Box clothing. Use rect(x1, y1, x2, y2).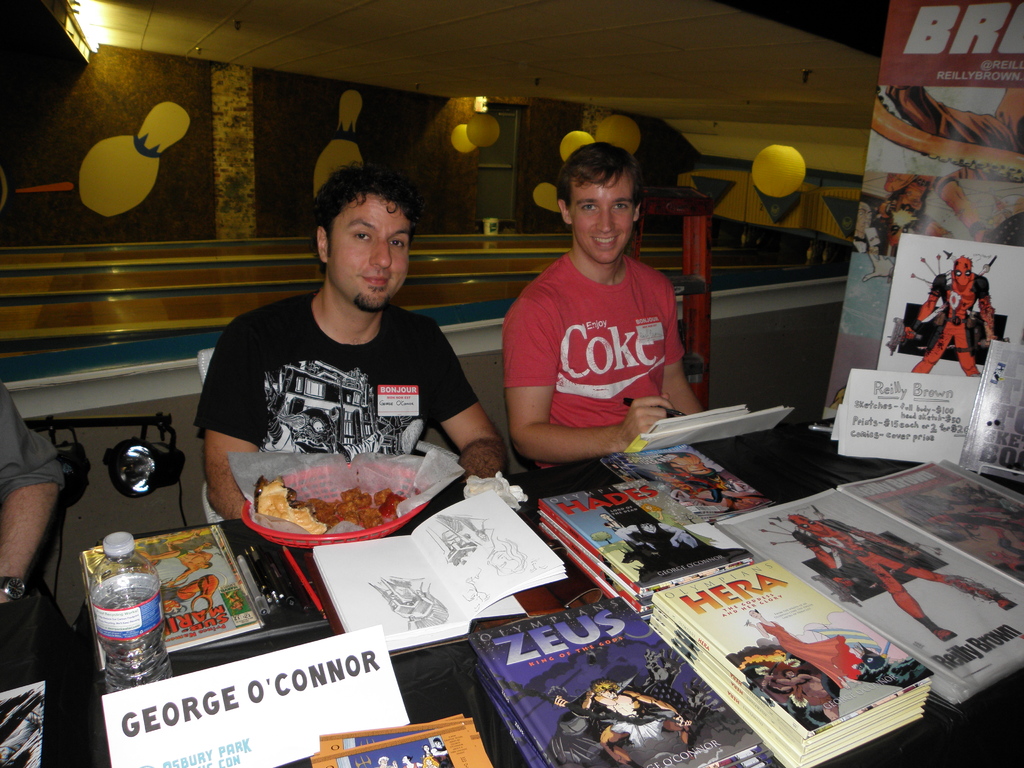
rect(493, 211, 692, 465).
